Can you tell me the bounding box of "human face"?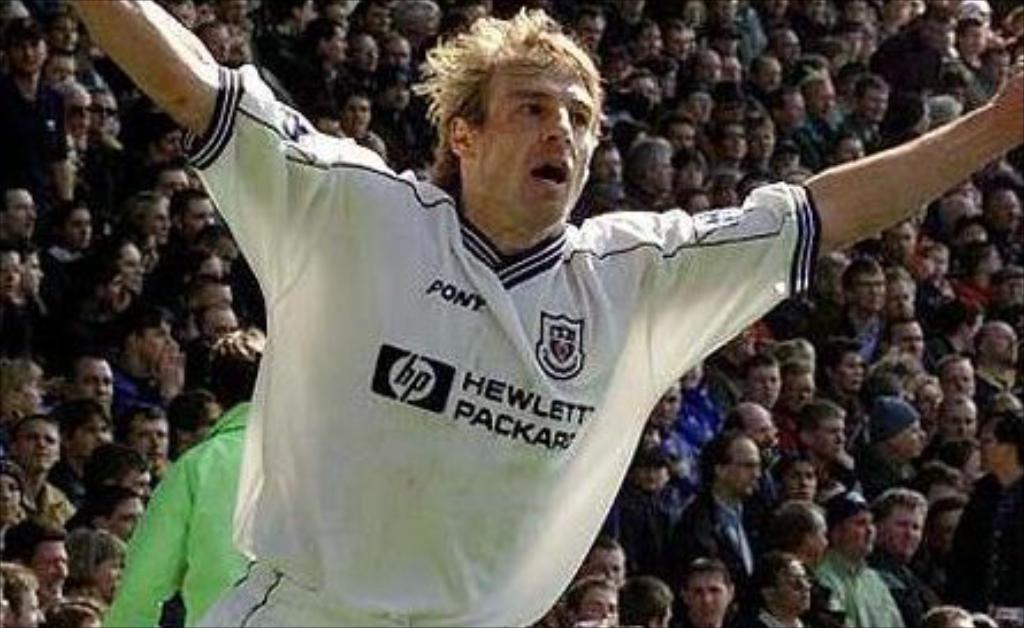
(752,131,773,150).
